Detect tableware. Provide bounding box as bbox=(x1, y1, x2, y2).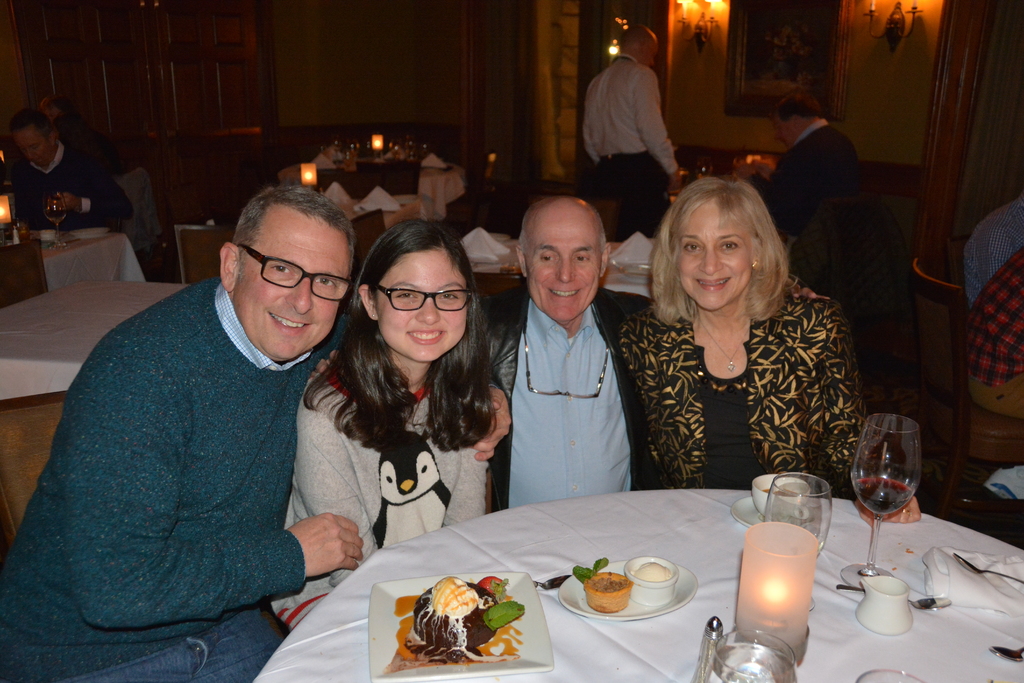
bbox=(952, 552, 1023, 585).
